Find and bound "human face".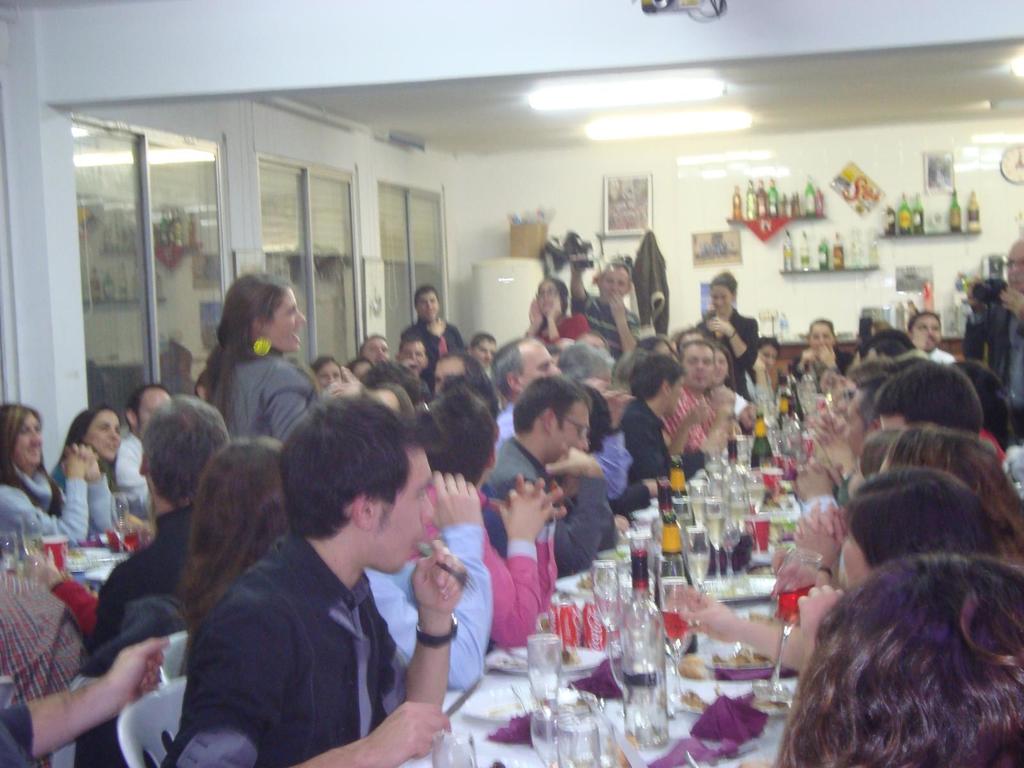
Bound: x1=314 y1=358 x2=340 y2=396.
